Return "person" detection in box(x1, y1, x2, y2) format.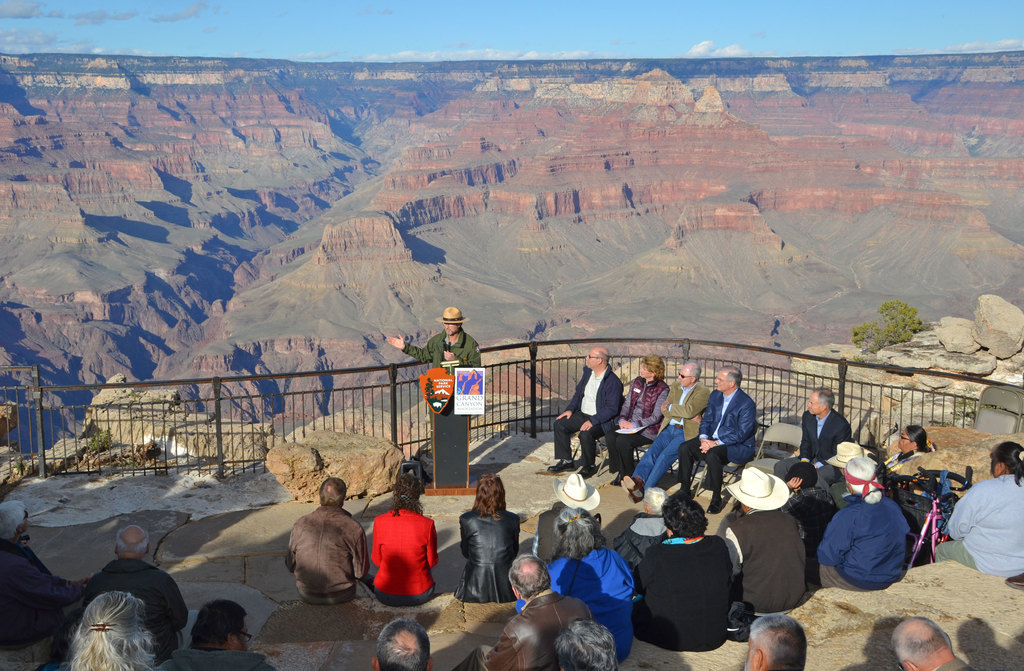
box(886, 613, 977, 670).
